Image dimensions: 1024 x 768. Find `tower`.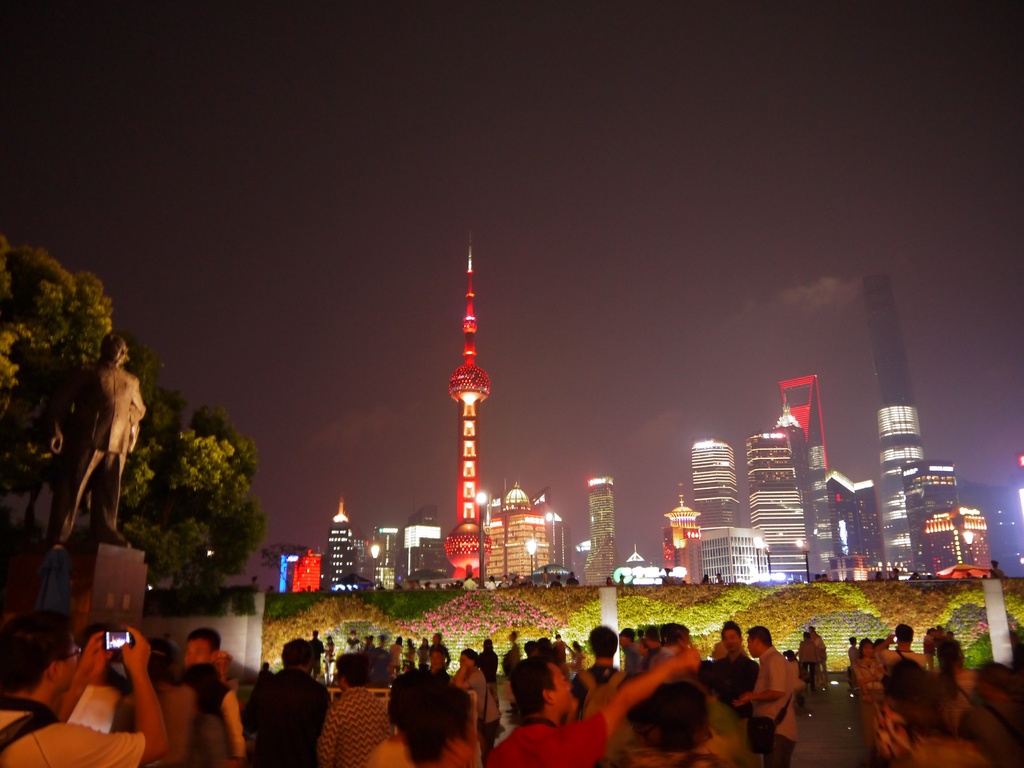
detection(483, 484, 547, 589).
